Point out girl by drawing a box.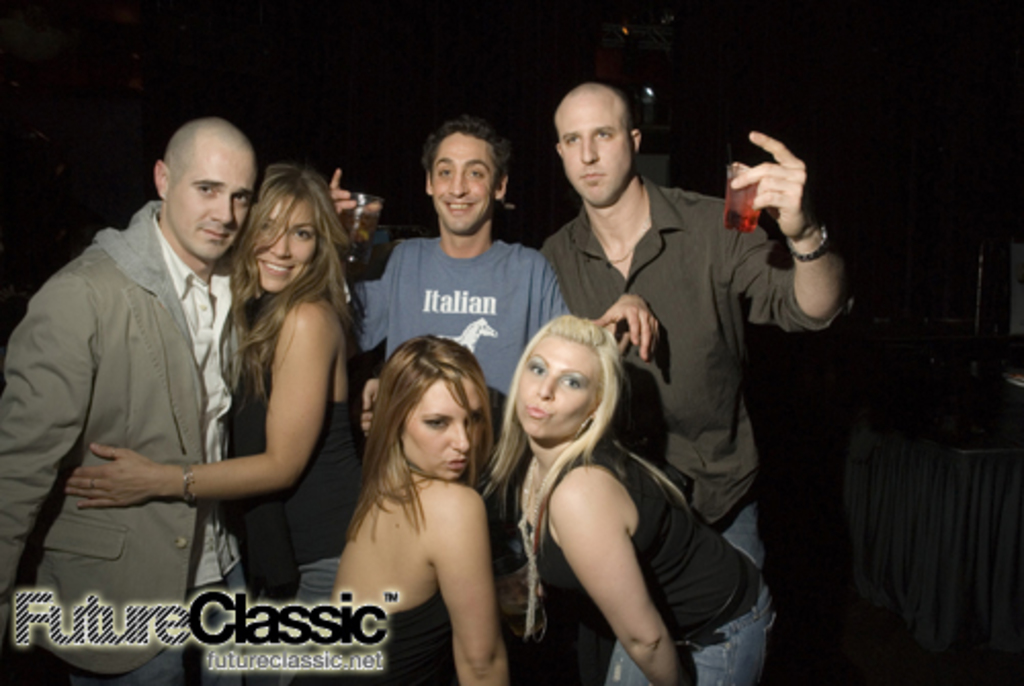
left=487, top=317, right=774, bottom=684.
